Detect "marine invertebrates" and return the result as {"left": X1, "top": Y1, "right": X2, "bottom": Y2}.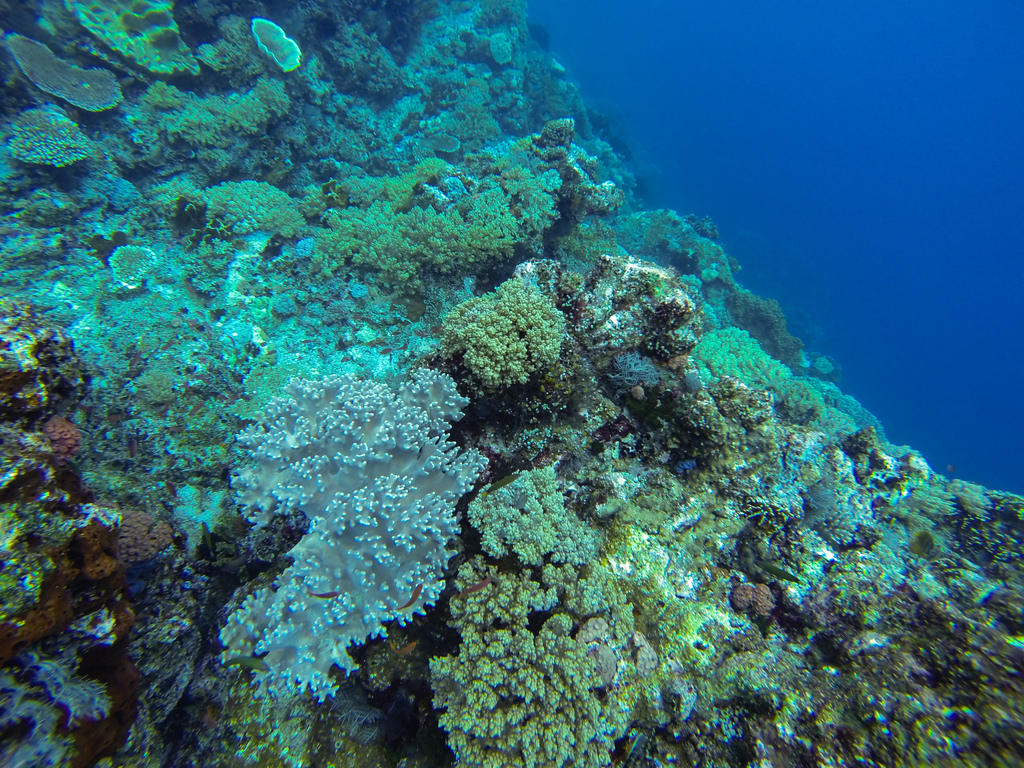
{"left": 241, "top": 16, "right": 302, "bottom": 85}.
